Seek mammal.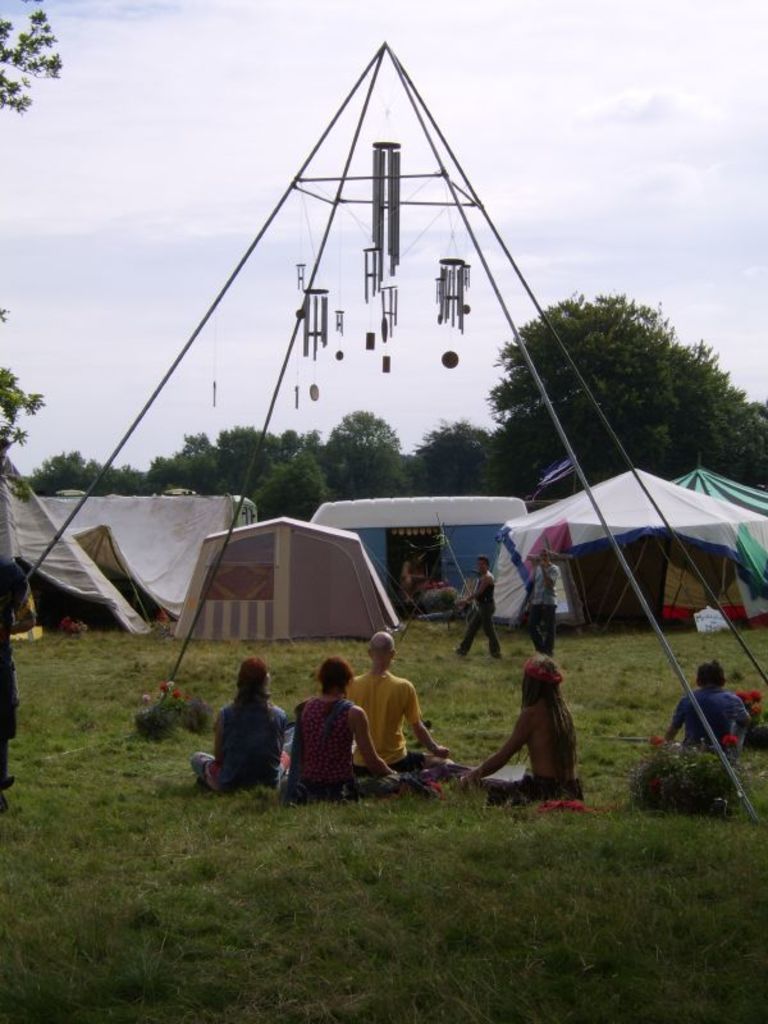
<box>530,540,563,657</box>.
